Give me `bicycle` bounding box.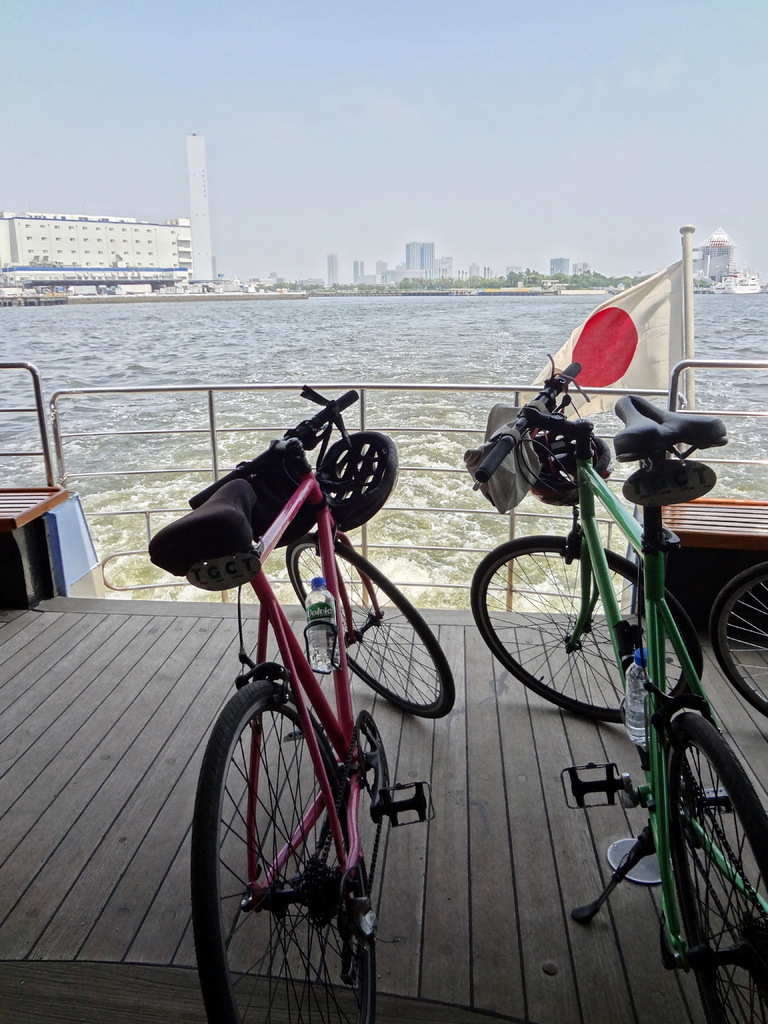
[175,373,457,1017].
